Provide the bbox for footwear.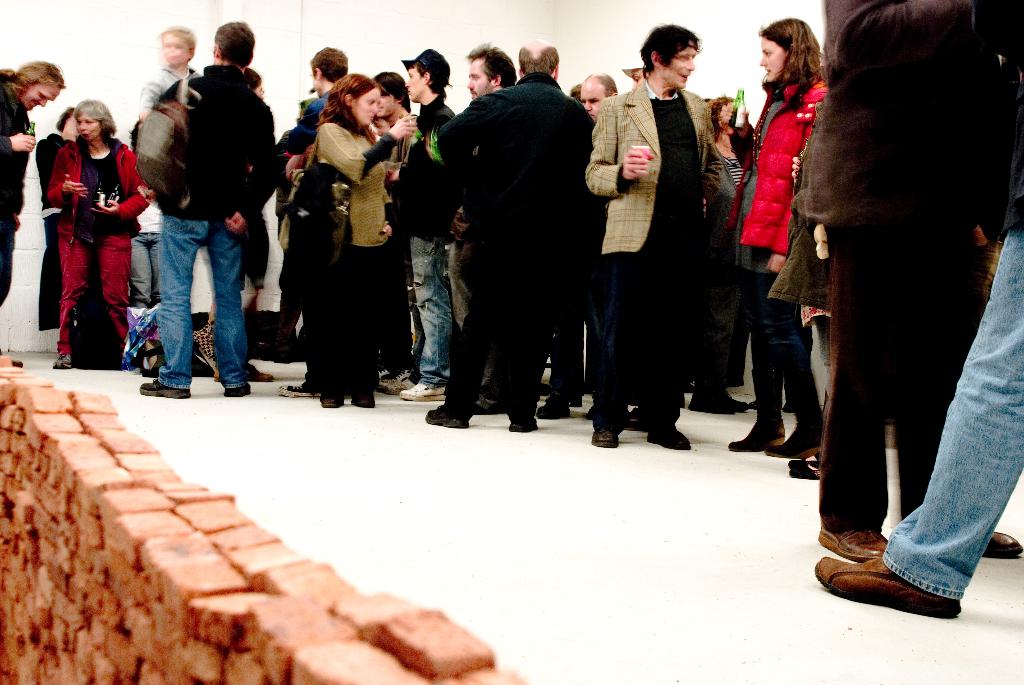
<box>223,382,252,398</box>.
